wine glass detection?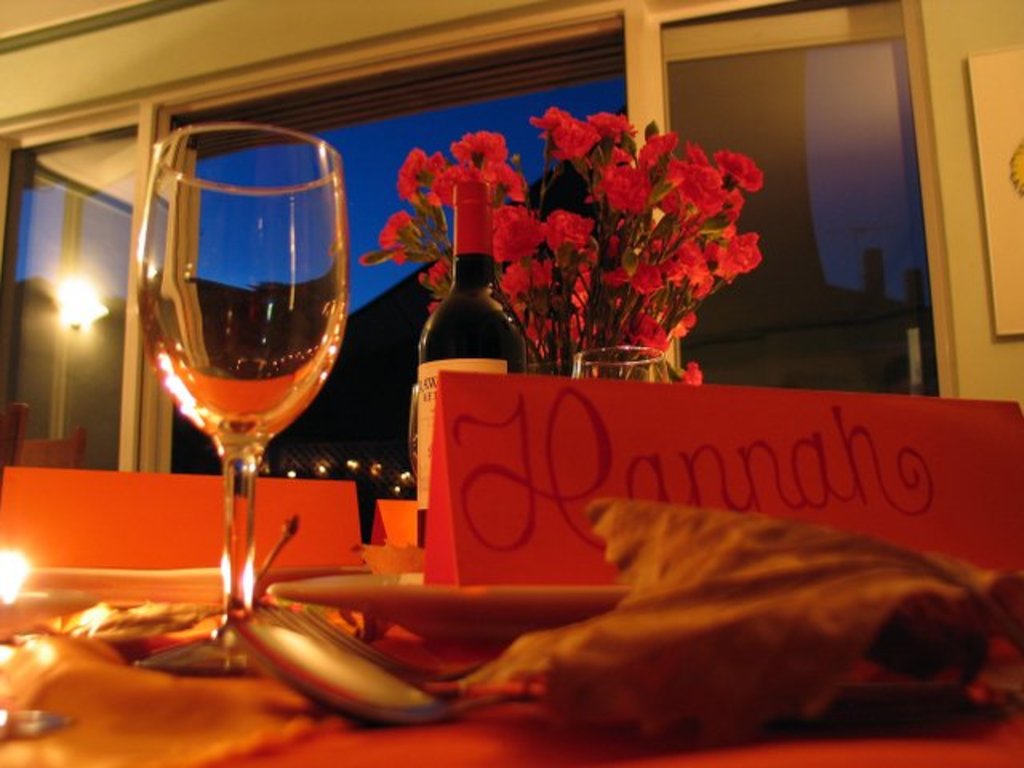
left=570, top=344, right=670, bottom=379
